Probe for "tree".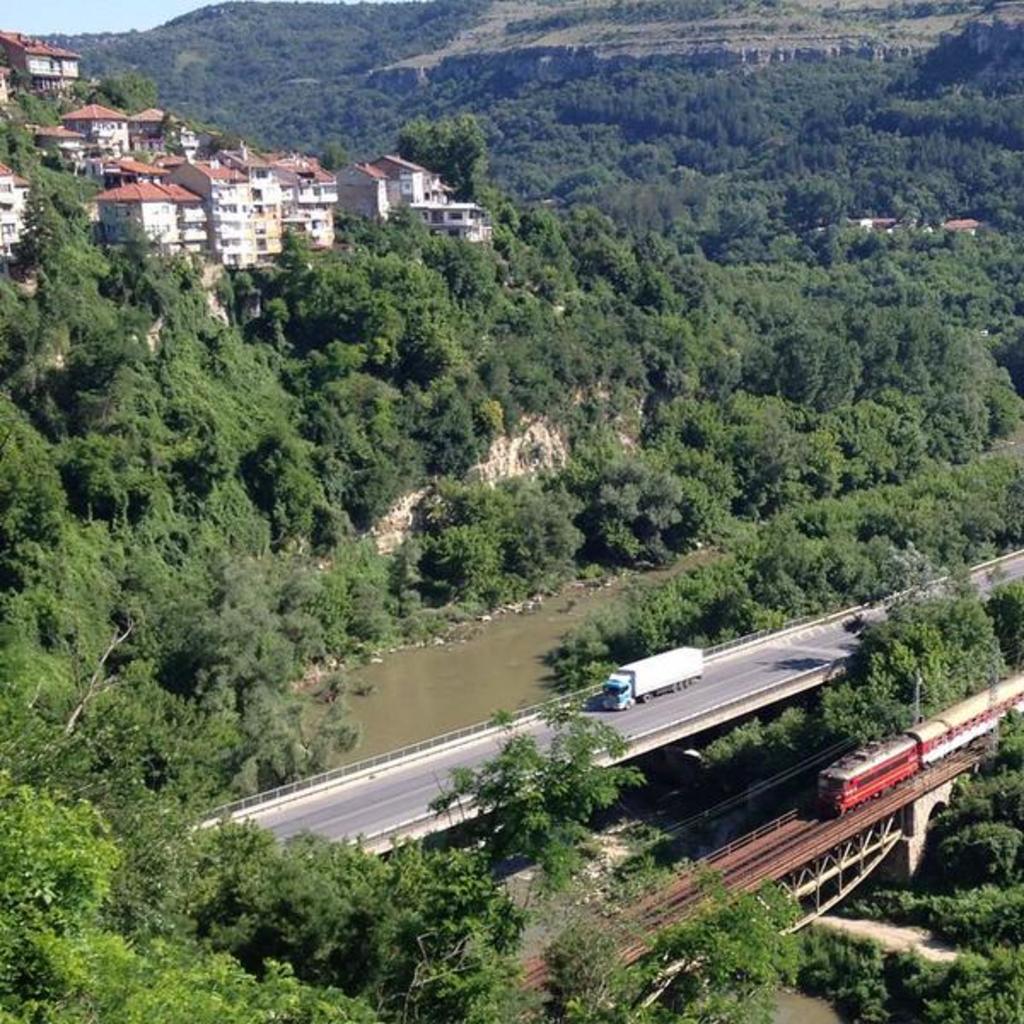
Probe result: 435, 631, 645, 915.
